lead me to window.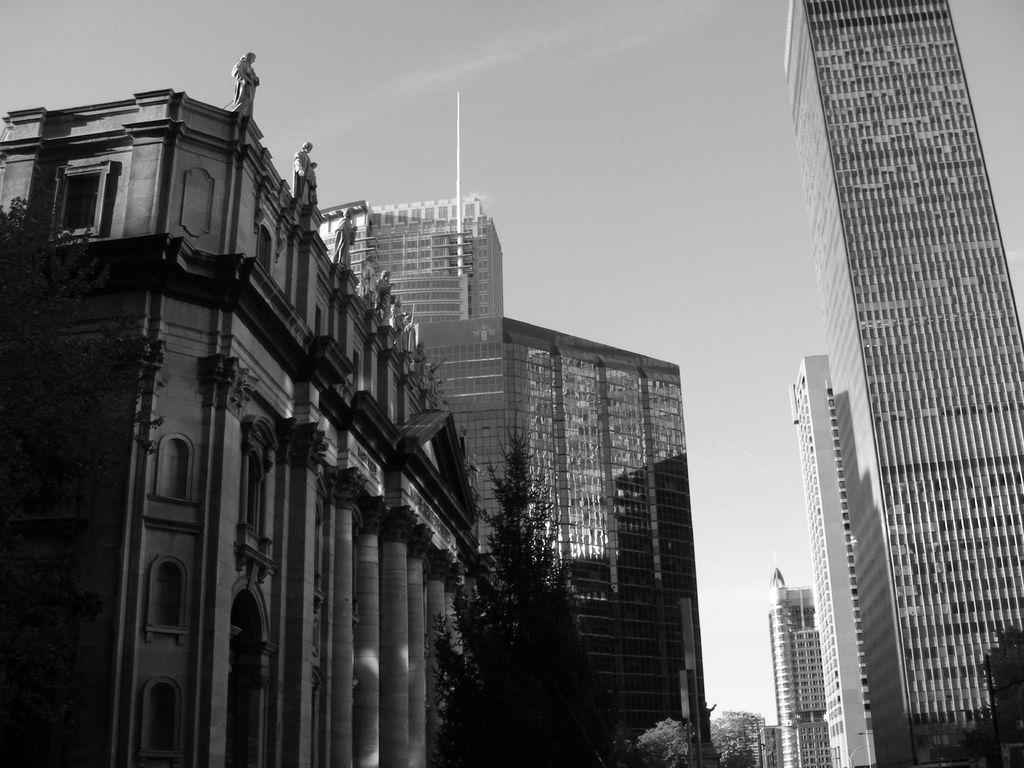
Lead to crop(356, 326, 366, 393).
